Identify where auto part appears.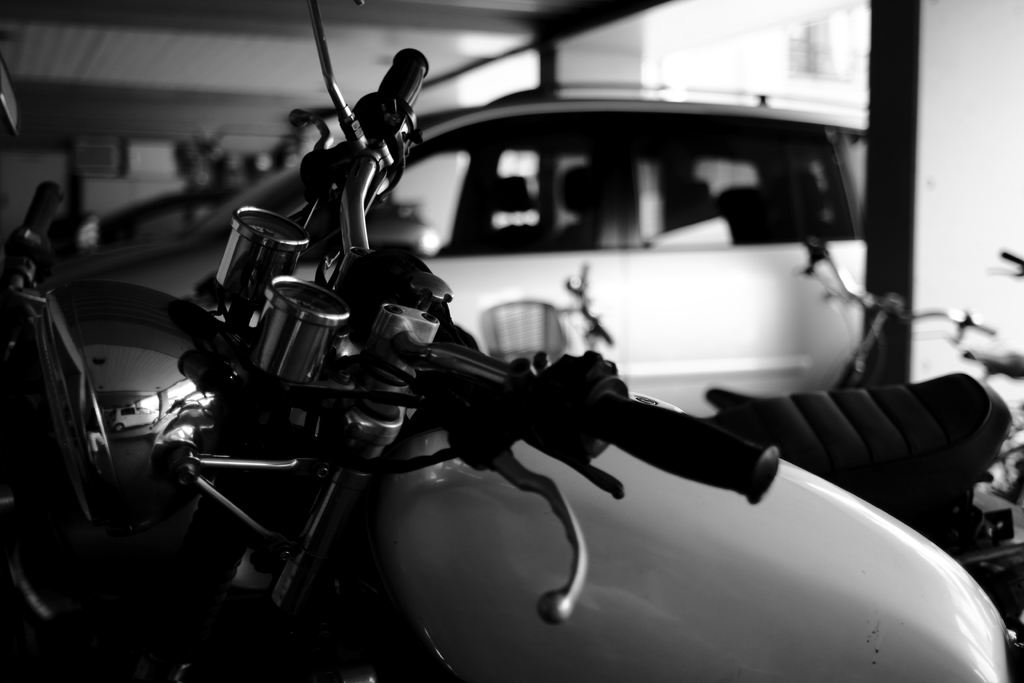
Appears at left=216, top=202, right=301, bottom=302.
